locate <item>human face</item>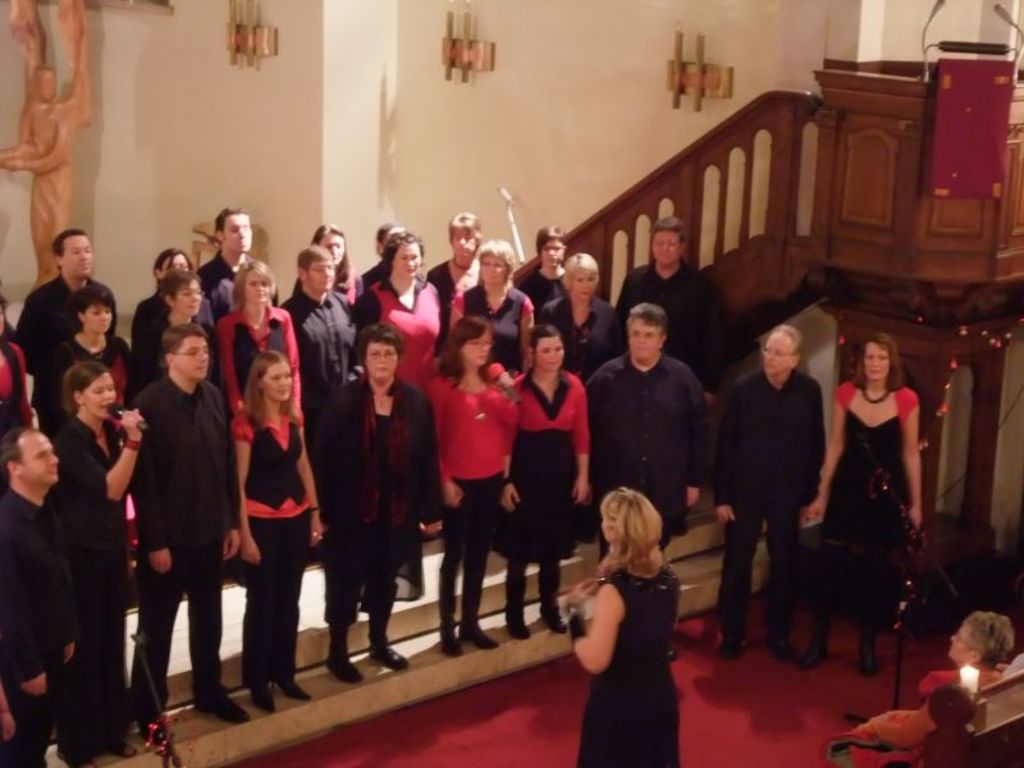
pyautogui.locateOnScreen(251, 275, 274, 305)
